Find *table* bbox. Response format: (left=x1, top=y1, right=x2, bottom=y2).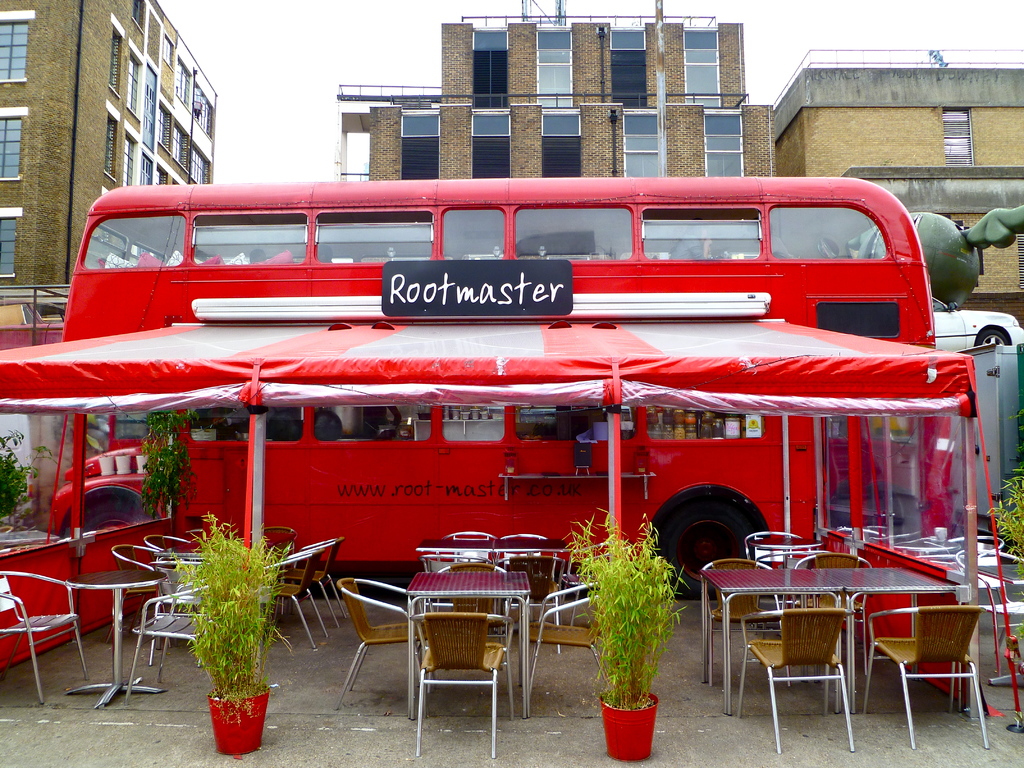
(left=417, top=536, right=570, bottom=647).
